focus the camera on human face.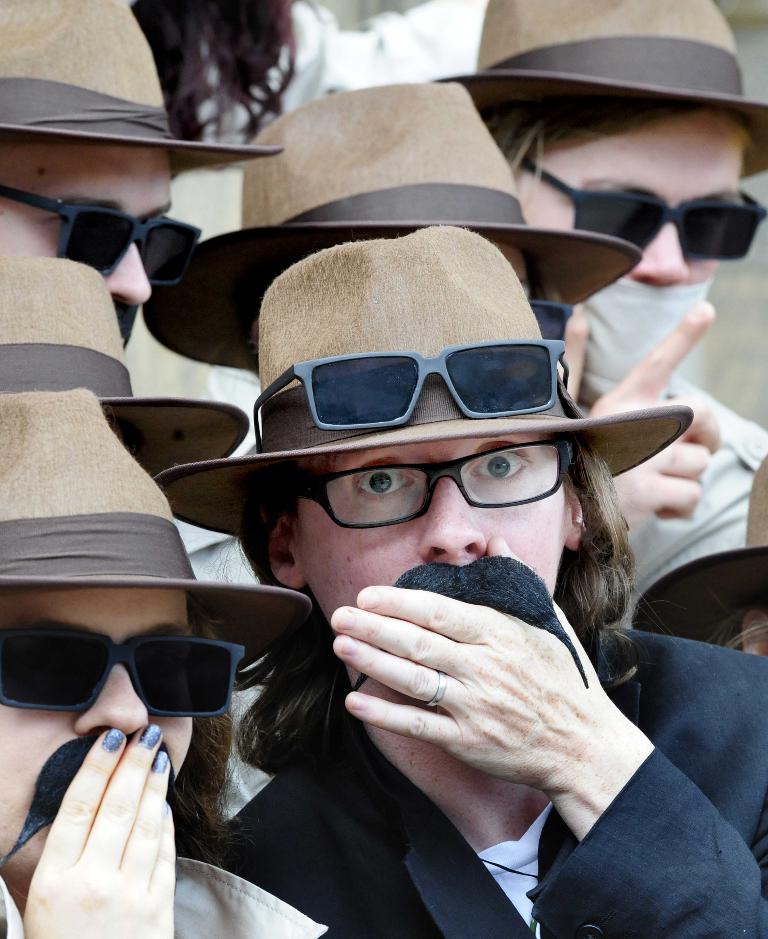
Focus region: bbox=(0, 585, 188, 866).
